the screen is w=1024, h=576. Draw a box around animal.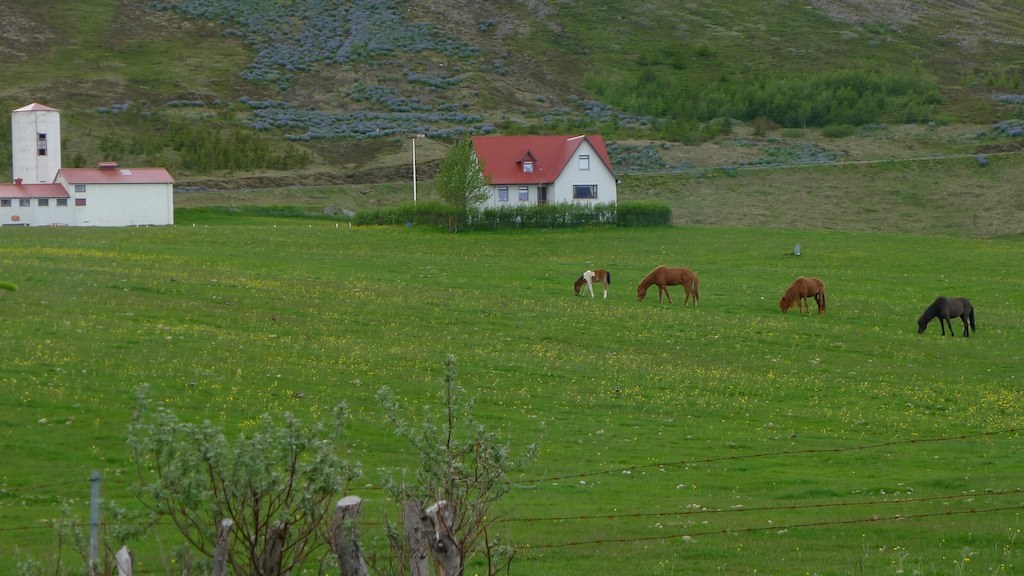
910,297,979,341.
